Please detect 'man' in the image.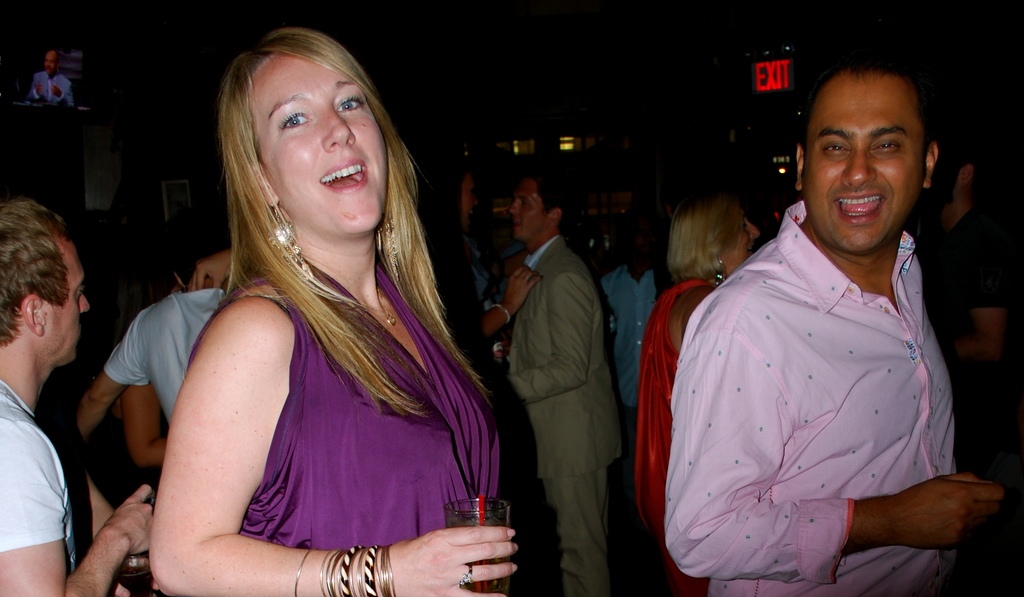
bbox=[664, 62, 1002, 596].
